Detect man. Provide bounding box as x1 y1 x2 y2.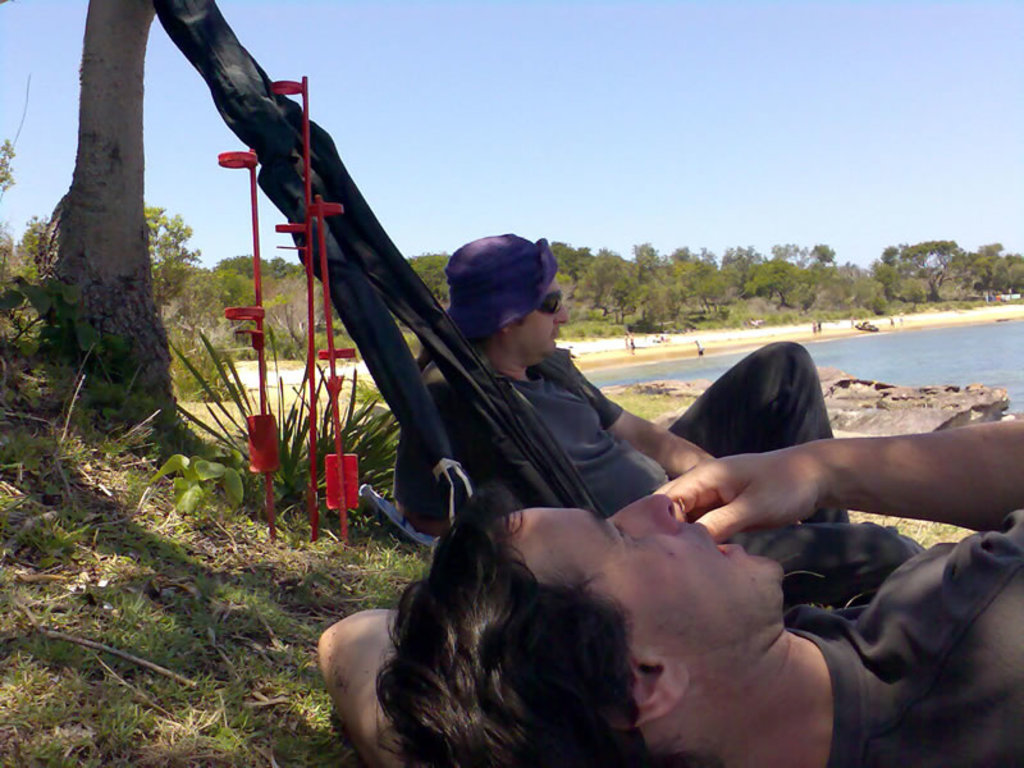
383 234 937 568.
